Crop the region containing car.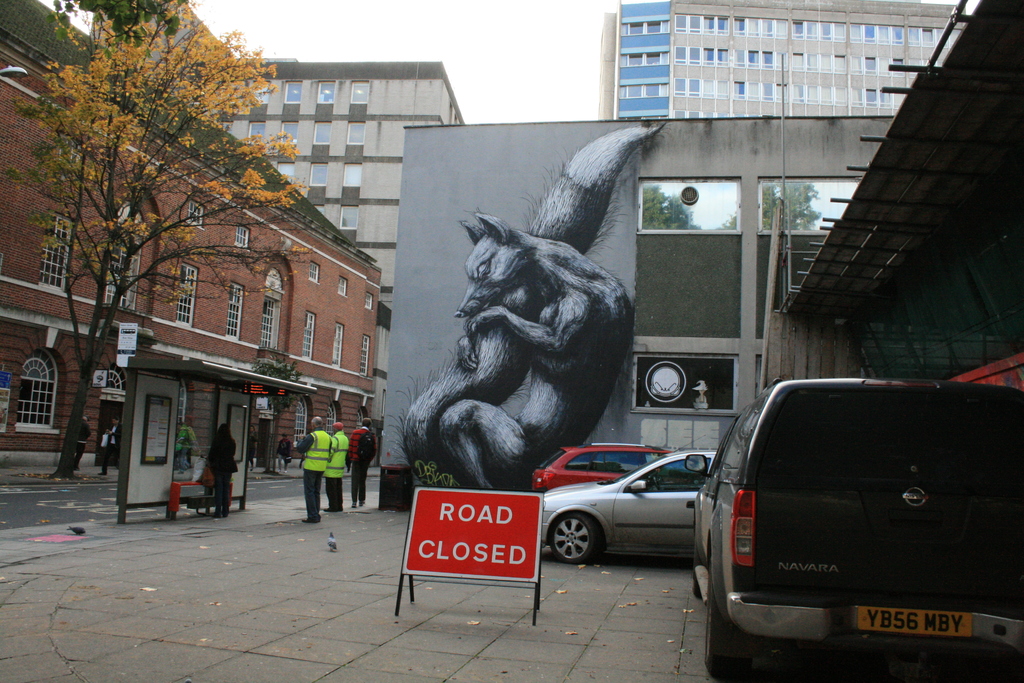
Crop region: bbox=(540, 444, 716, 569).
